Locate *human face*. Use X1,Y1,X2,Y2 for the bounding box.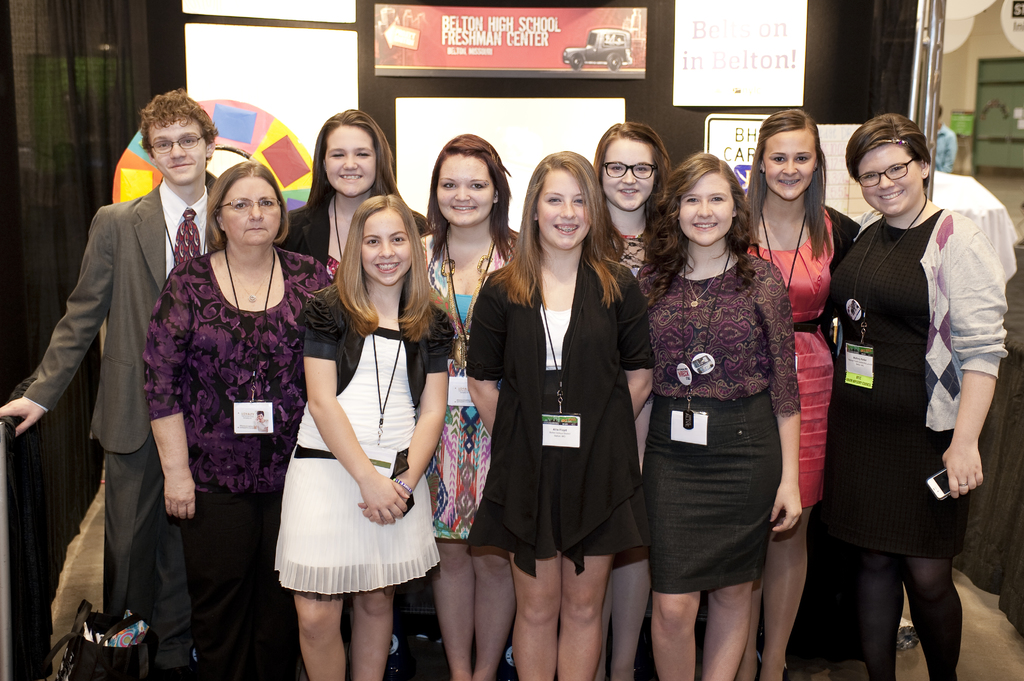
215,169,276,246.
